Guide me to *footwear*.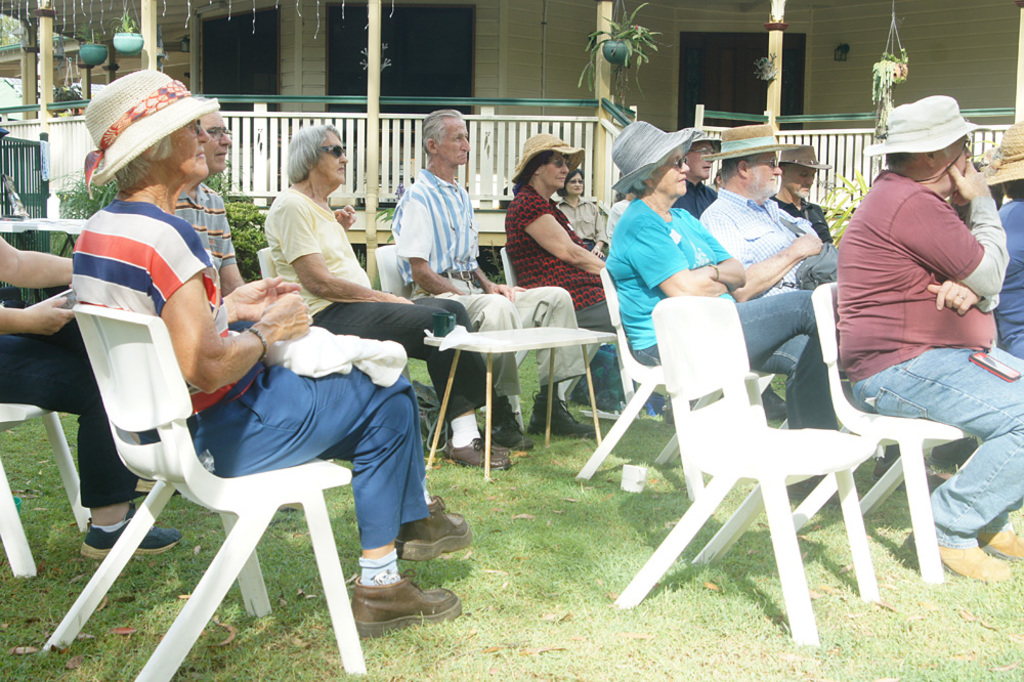
Guidance: 481, 416, 536, 453.
